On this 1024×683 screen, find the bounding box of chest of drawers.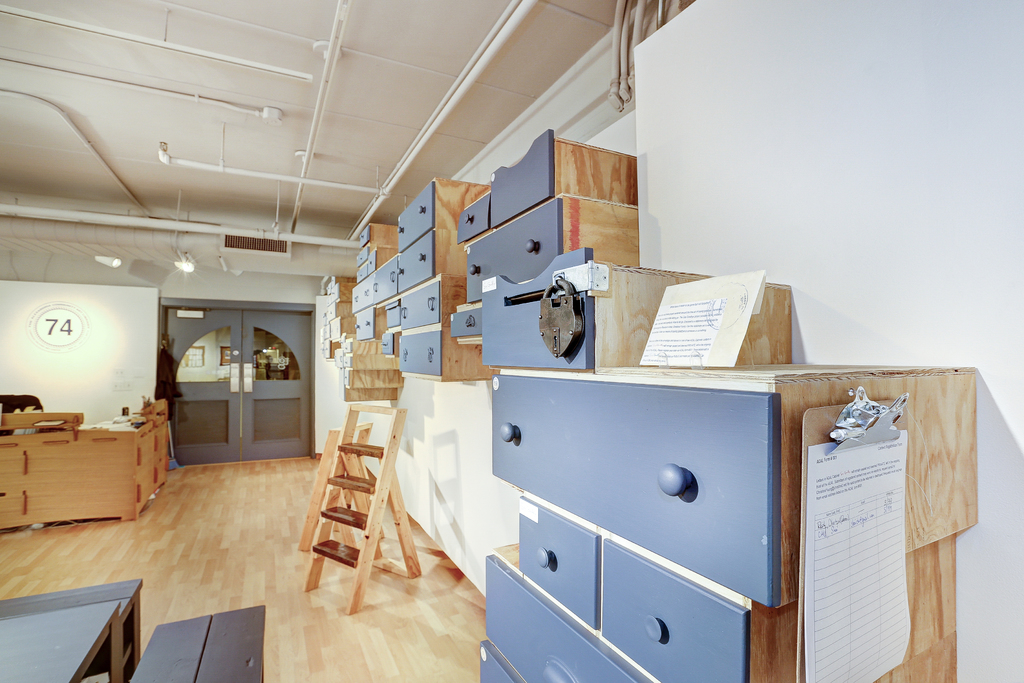
Bounding box: [x1=477, y1=360, x2=975, y2=682].
